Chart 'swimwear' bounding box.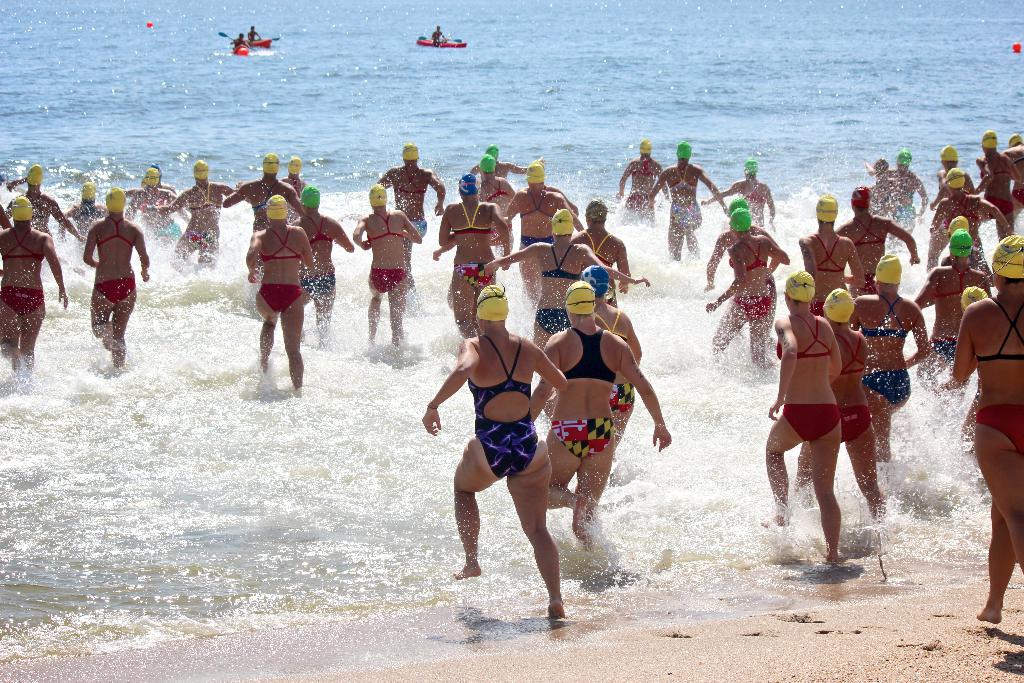
Charted: detection(774, 310, 833, 361).
